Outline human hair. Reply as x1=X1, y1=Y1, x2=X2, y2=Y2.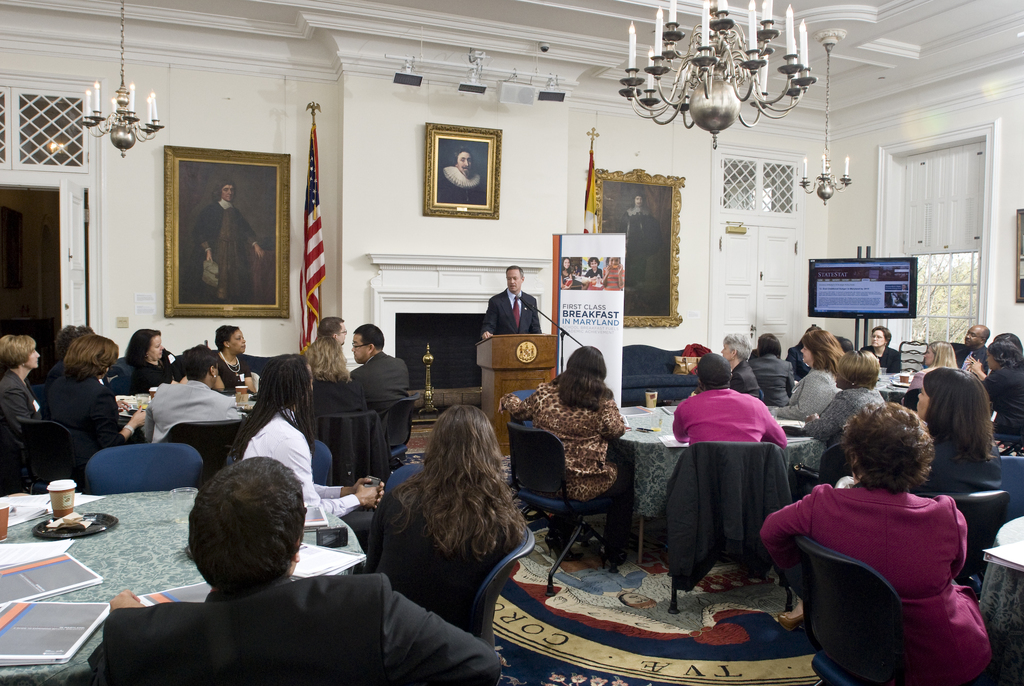
x1=227, y1=352, x2=315, y2=464.
